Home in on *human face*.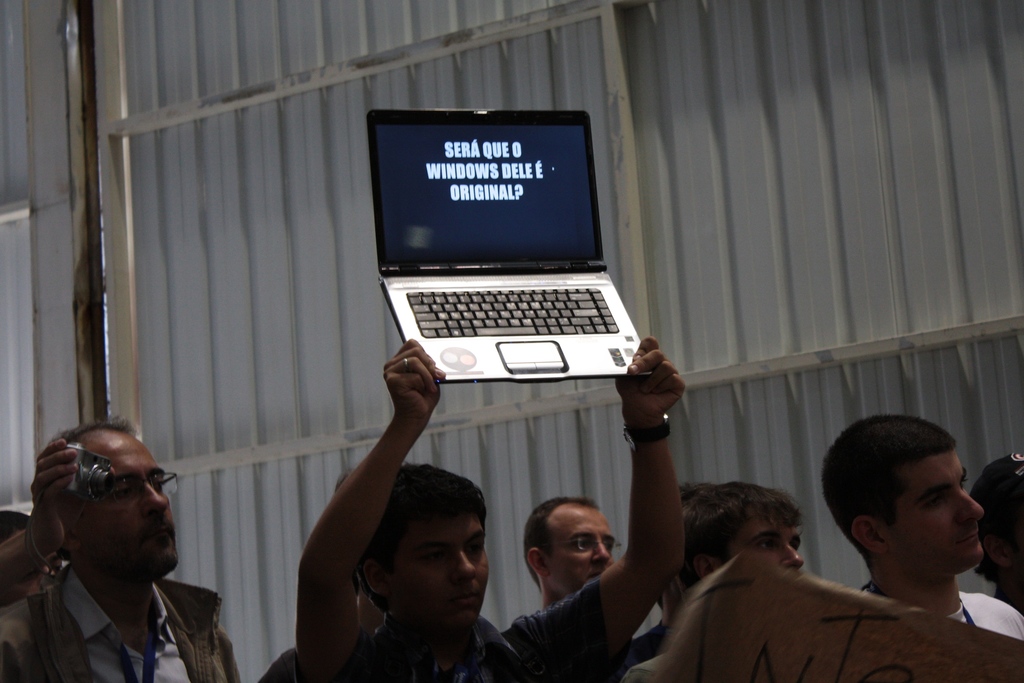
Homed in at [724,517,803,572].
